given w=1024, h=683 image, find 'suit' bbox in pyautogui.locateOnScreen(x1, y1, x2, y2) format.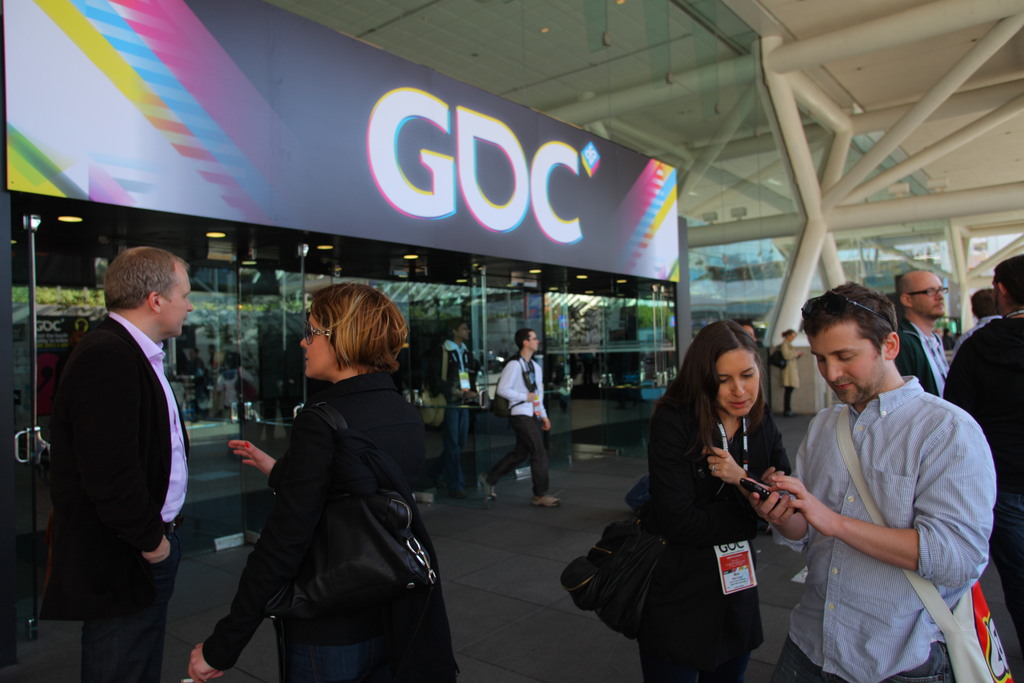
pyautogui.locateOnScreen(36, 311, 167, 624).
